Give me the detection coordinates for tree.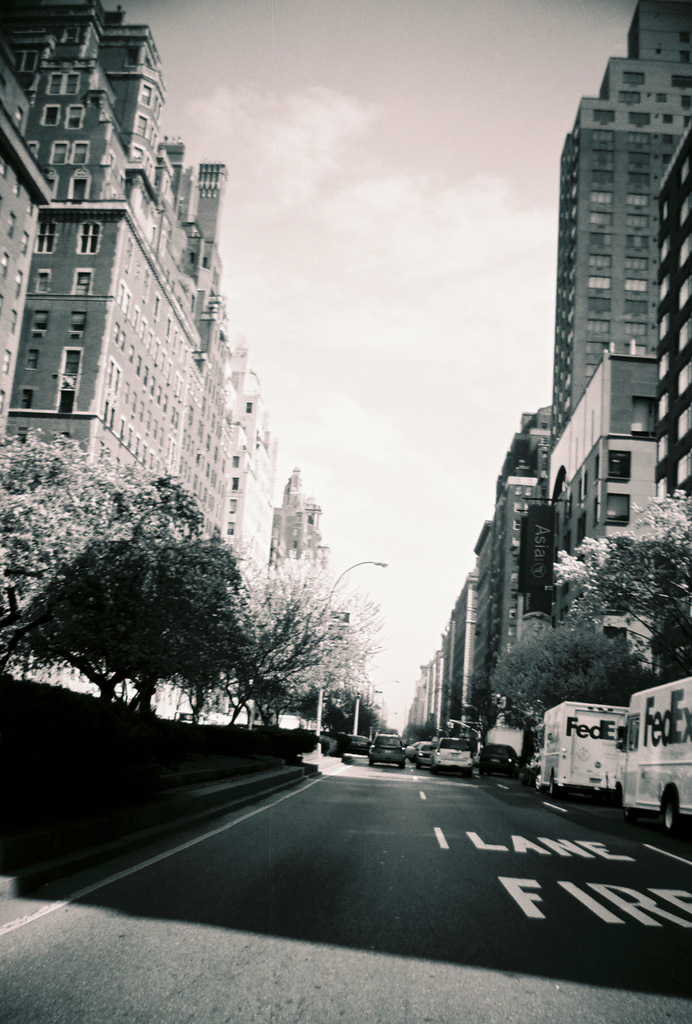
303,691,412,744.
